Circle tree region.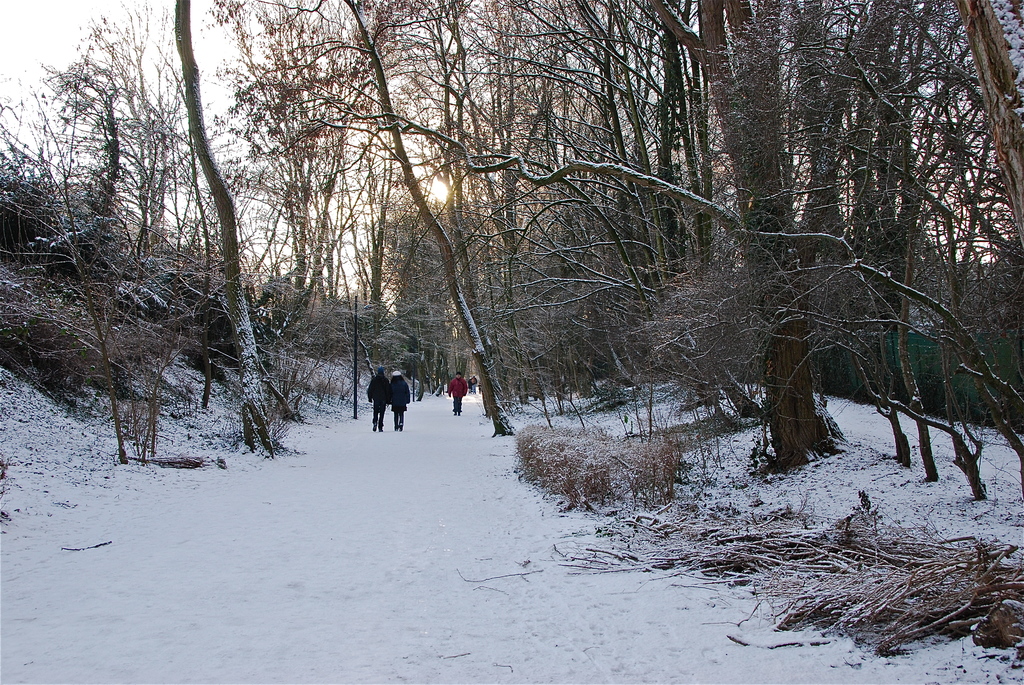
Region: 645:0:902:457.
